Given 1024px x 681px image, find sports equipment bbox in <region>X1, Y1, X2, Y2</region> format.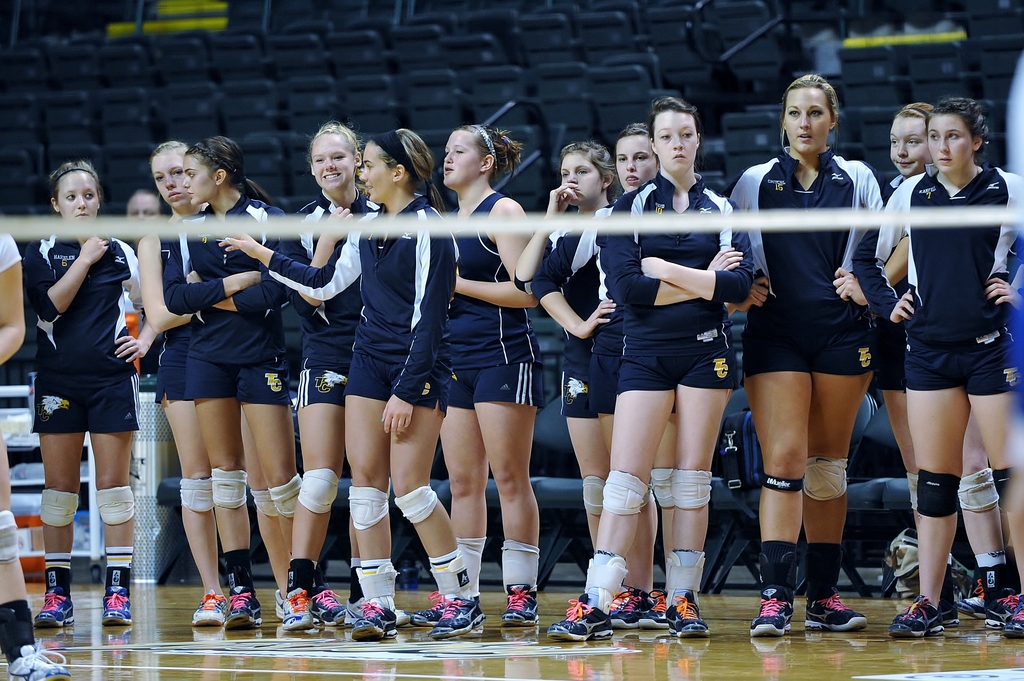
<region>804, 588, 863, 627</region>.
